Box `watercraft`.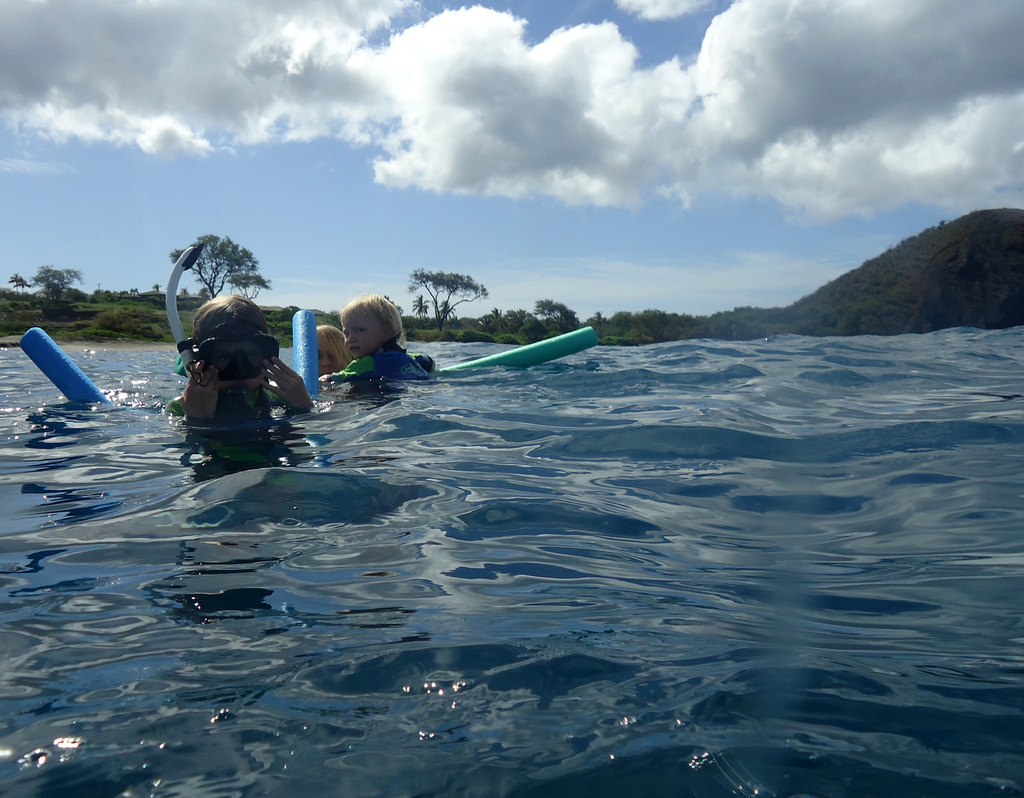
crop(344, 325, 614, 405).
